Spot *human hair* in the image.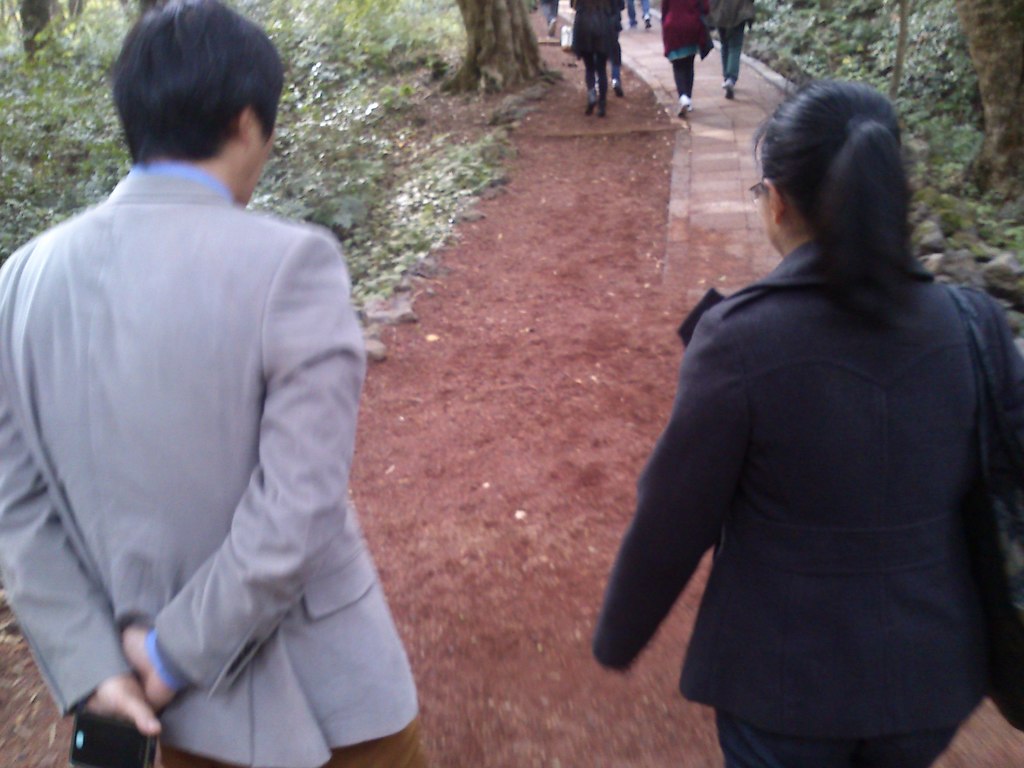
*human hair* found at (763,76,916,268).
